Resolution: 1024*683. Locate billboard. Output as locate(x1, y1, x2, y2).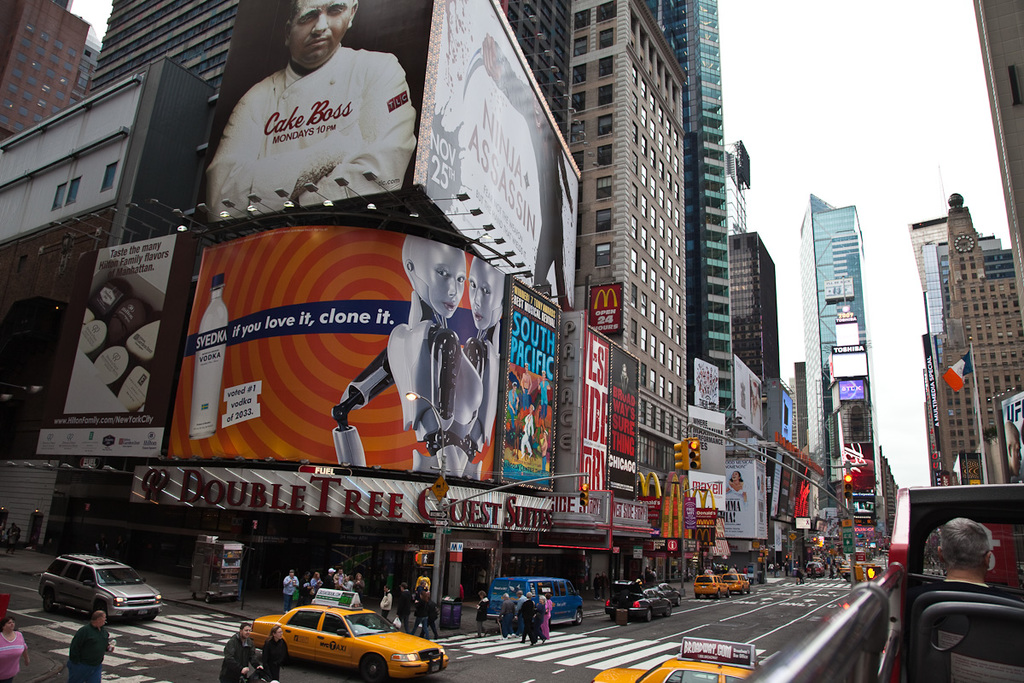
locate(997, 393, 1023, 481).
